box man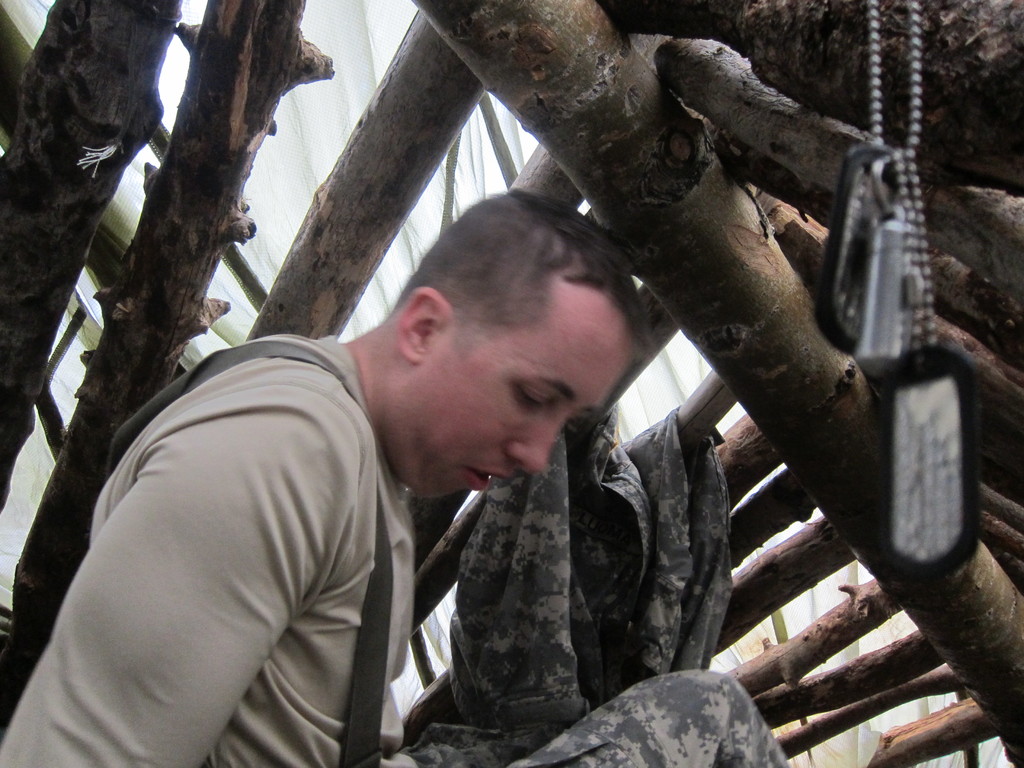
[39,223,829,753]
